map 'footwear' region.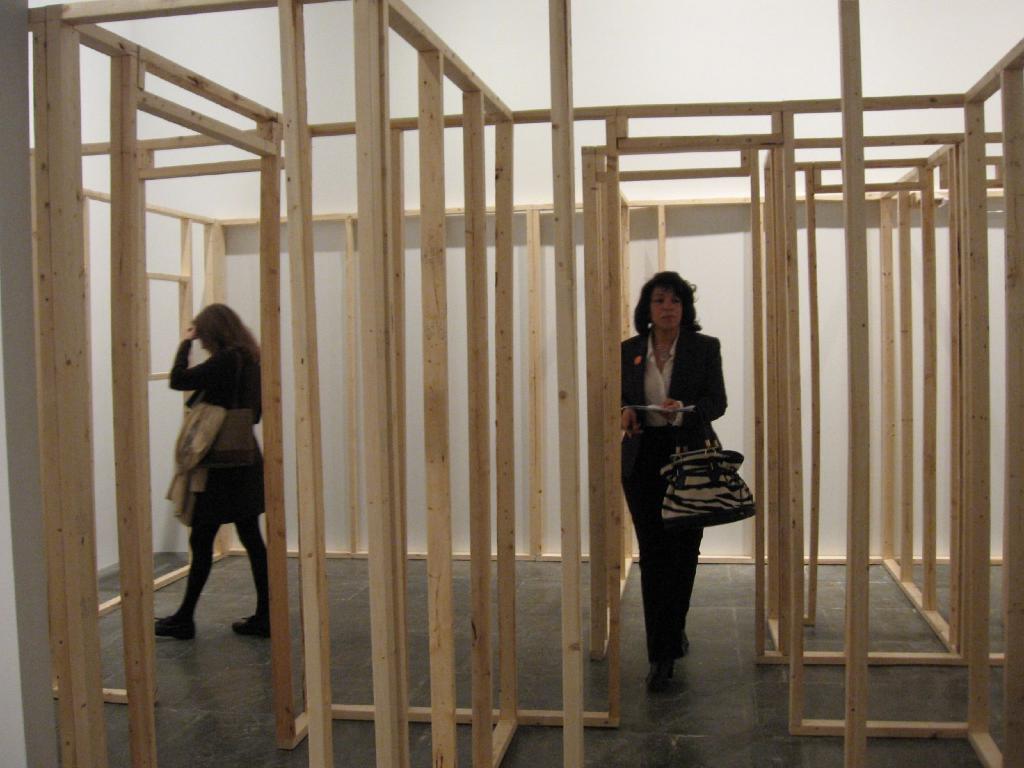
Mapped to locate(150, 618, 199, 636).
